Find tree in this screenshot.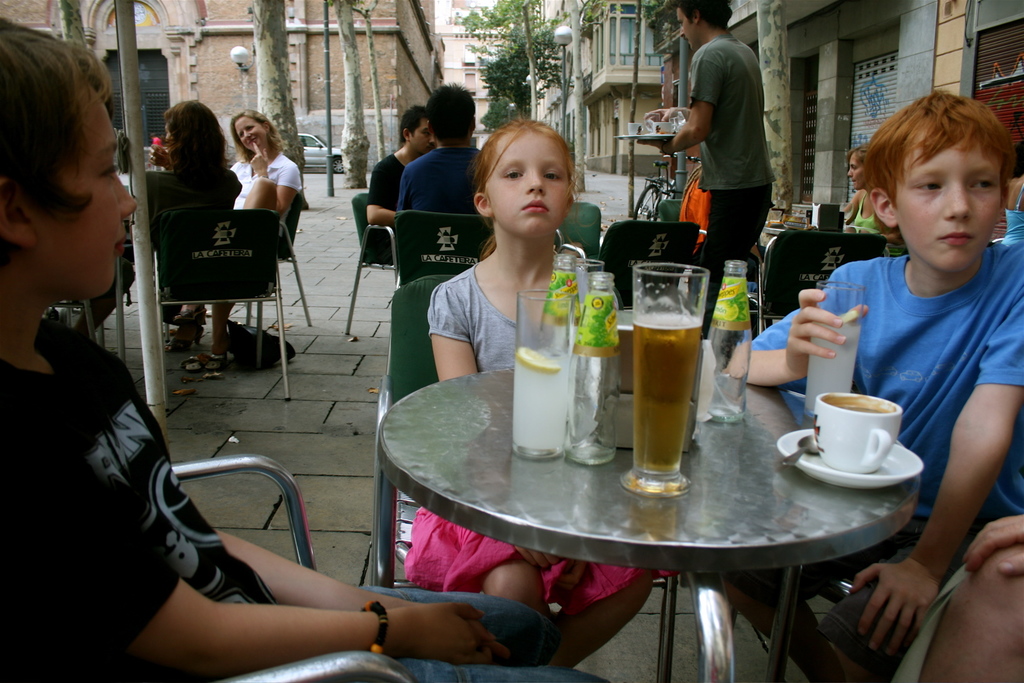
The bounding box for tree is box=[245, 0, 317, 204].
